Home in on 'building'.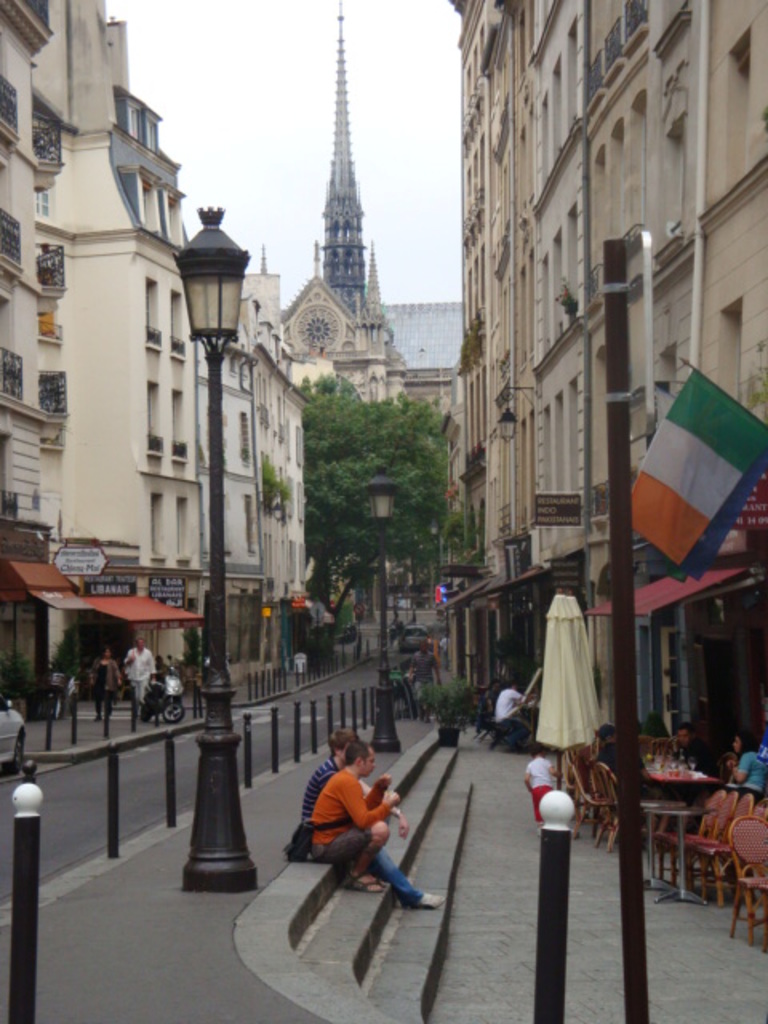
Homed in at box(458, 0, 766, 738).
